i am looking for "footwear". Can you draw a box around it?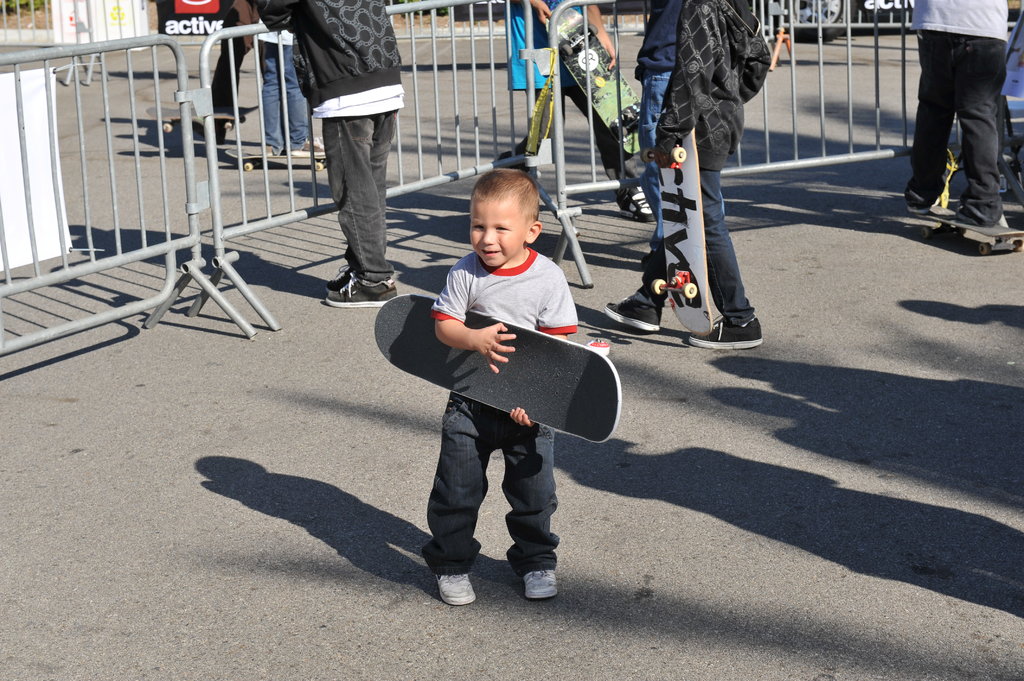
Sure, the bounding box is BBox(292, 134, 328, 151).
